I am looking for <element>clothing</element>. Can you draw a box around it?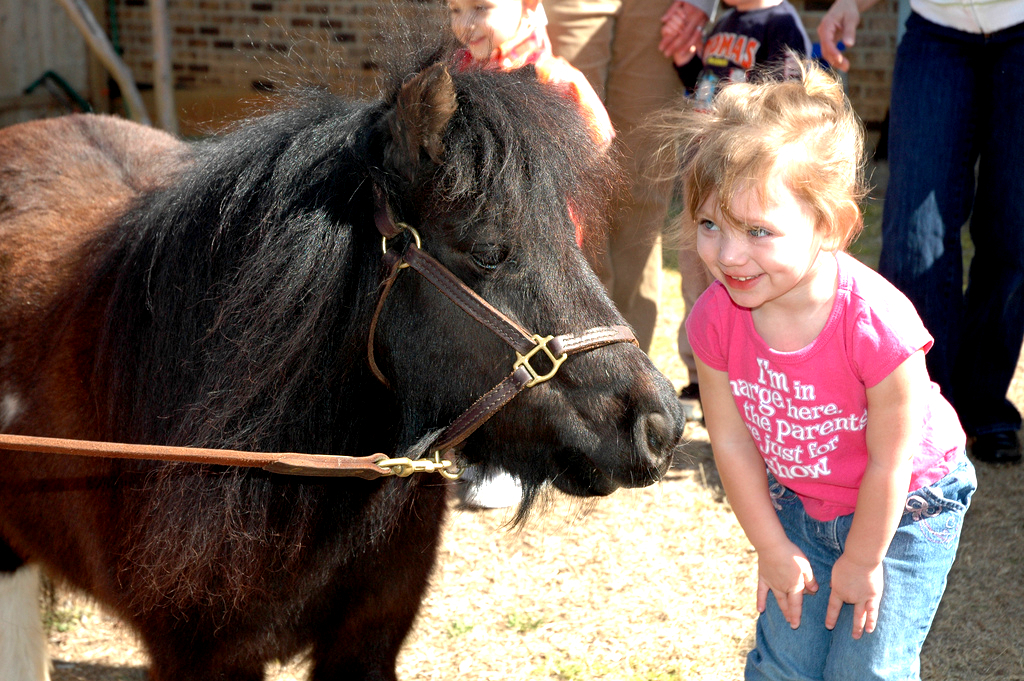
Sure, the bounding box is pyautogui.locateOnScreen(677, 0, 815, 96).
